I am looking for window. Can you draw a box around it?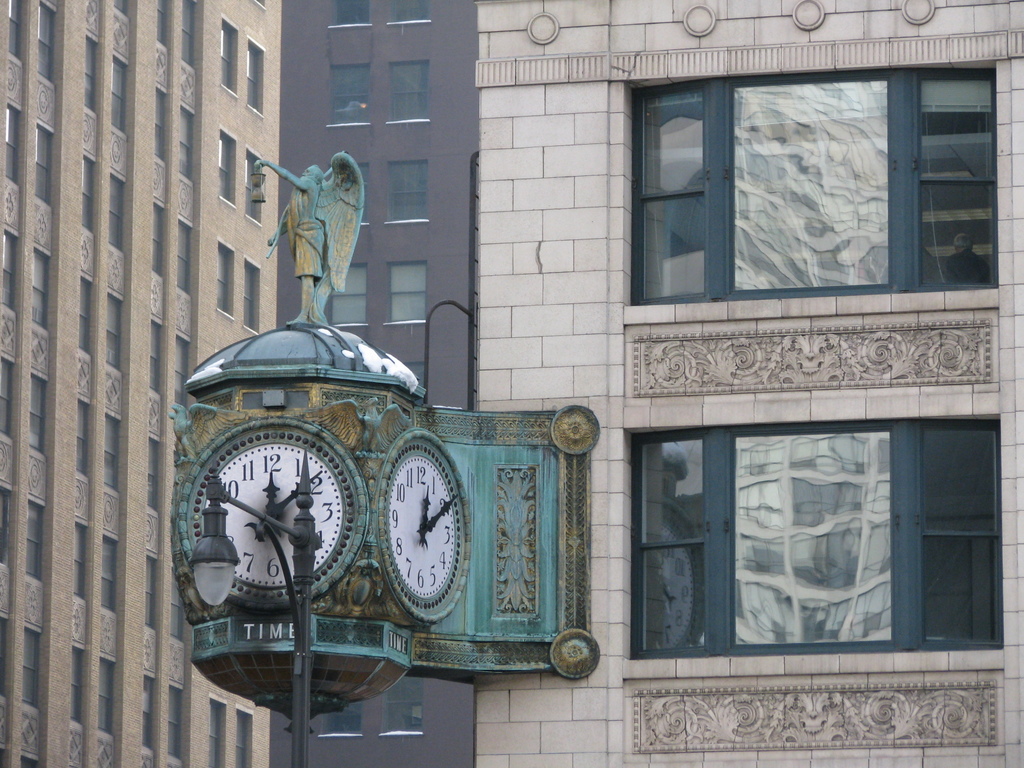
Sure, the bounding box is pyautogui.locateOnScreen(257, 0, 269, 12).
